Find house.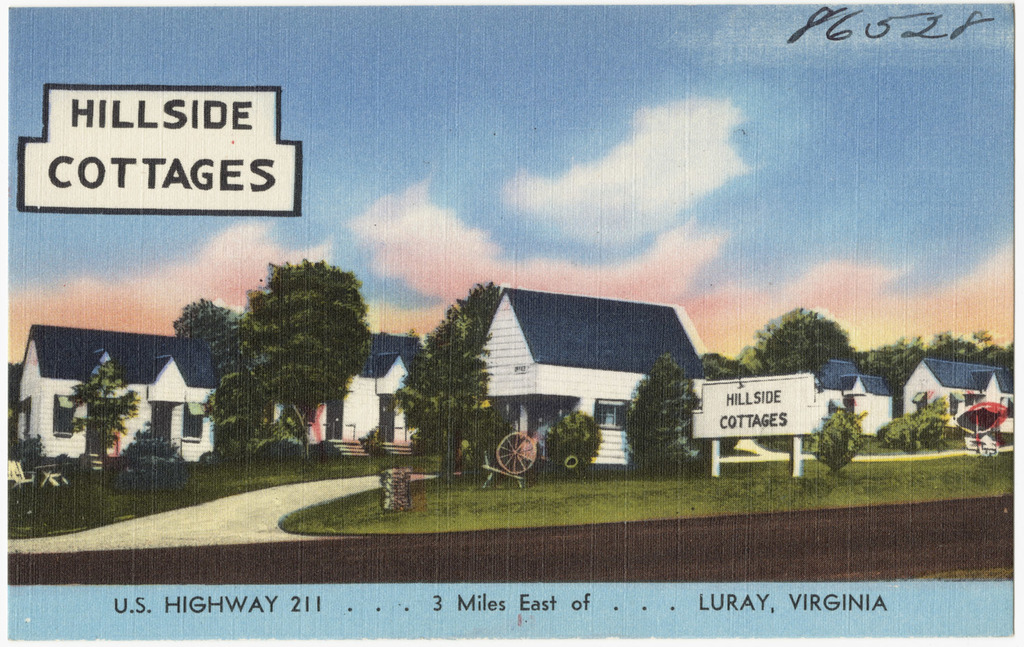
[x1=896, y1=354, x2=1017, y2=451].
